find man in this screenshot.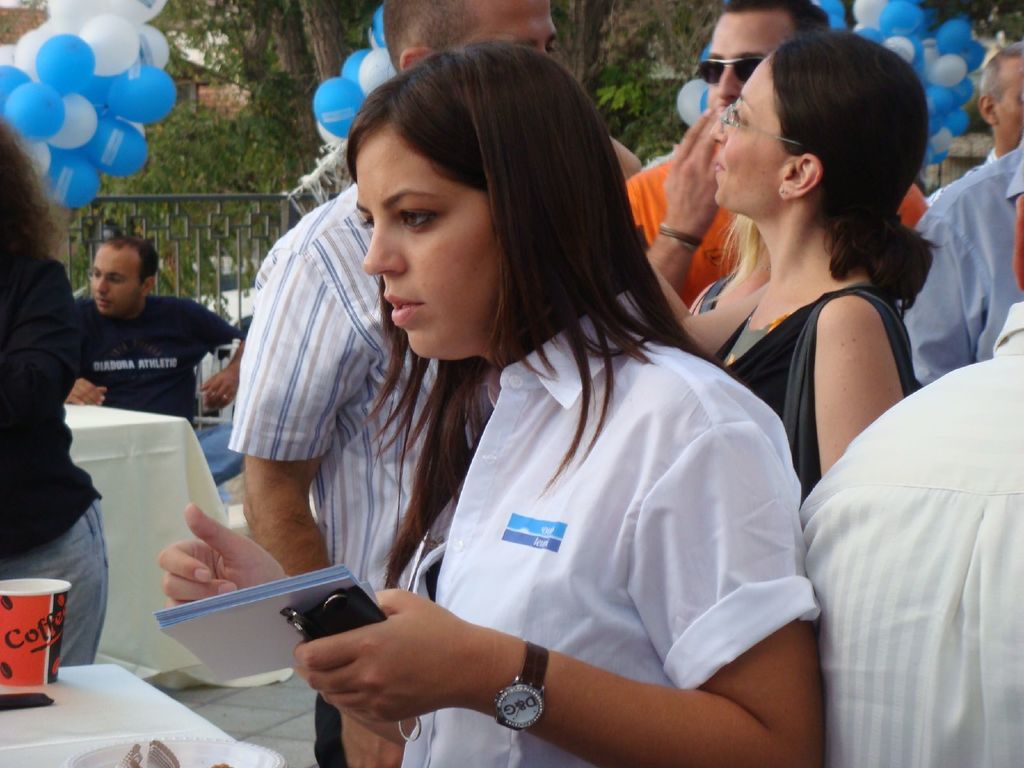
The bounding box for man is <region>42, 228, 234, 436</region>.
